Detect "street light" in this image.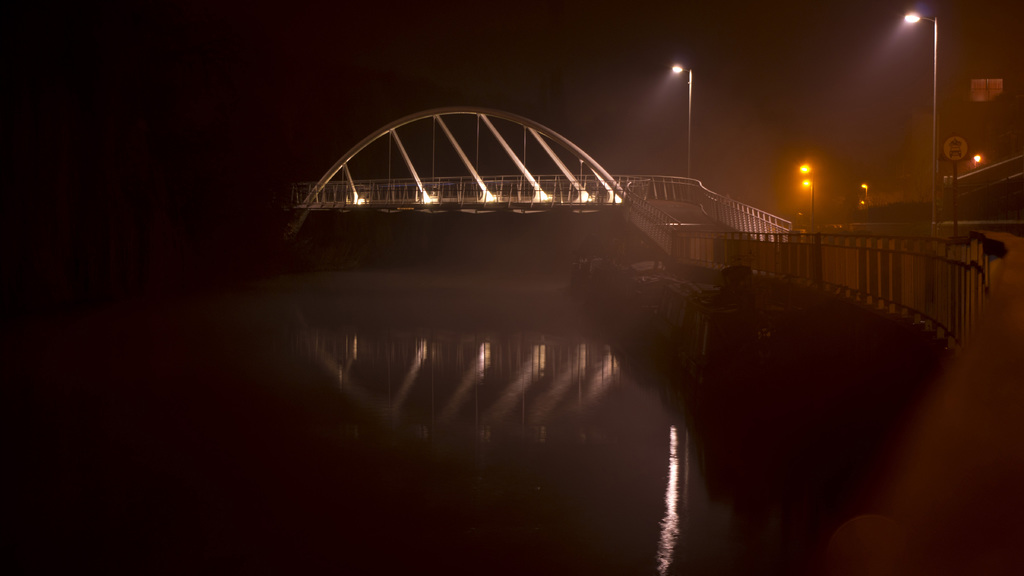
Detection: rect(904, 10, 936, 225).
